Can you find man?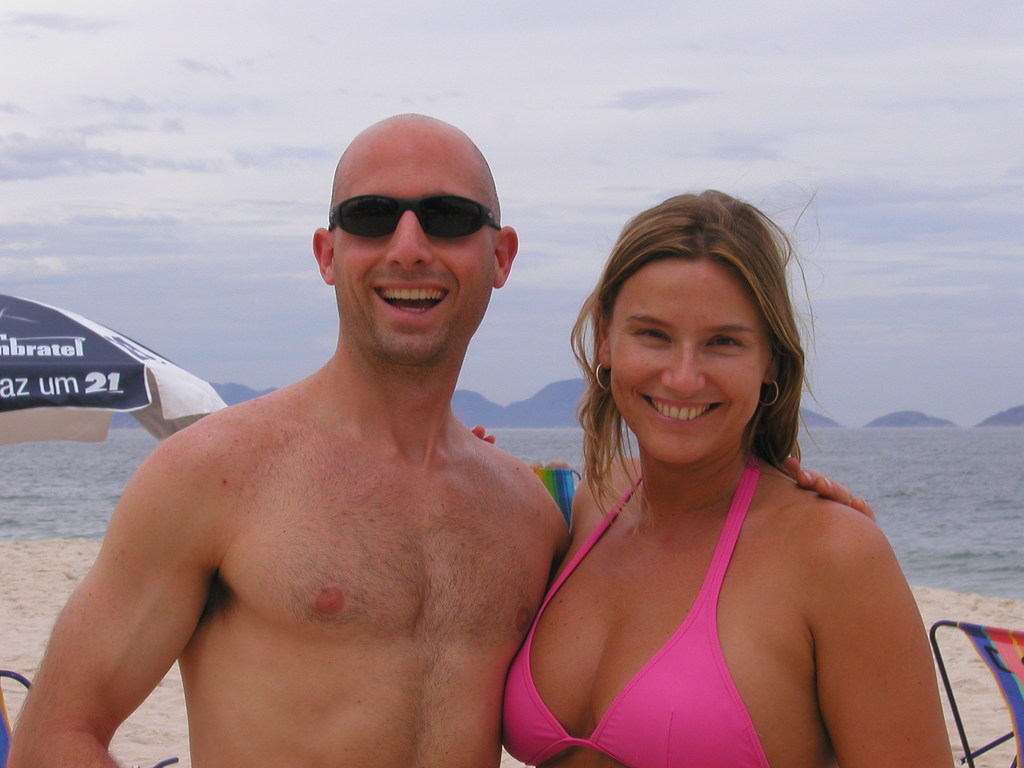
Yes, bounding box: pyautogui.locateOnScreen(0, 108, 872, 767).
